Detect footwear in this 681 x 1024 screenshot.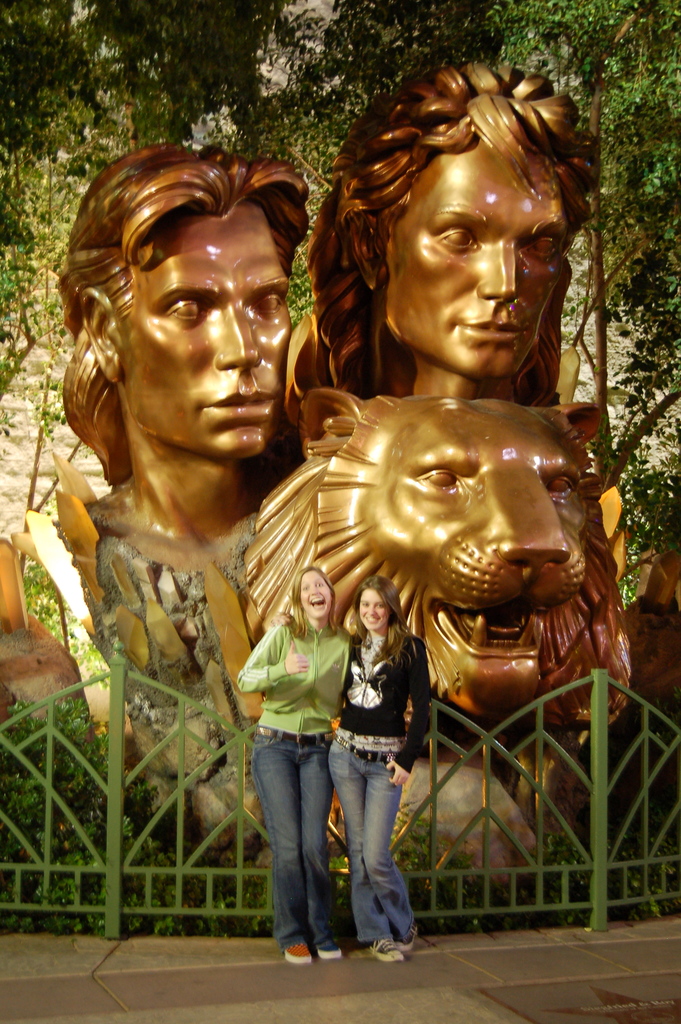
Detection: 369,935,404,963.
